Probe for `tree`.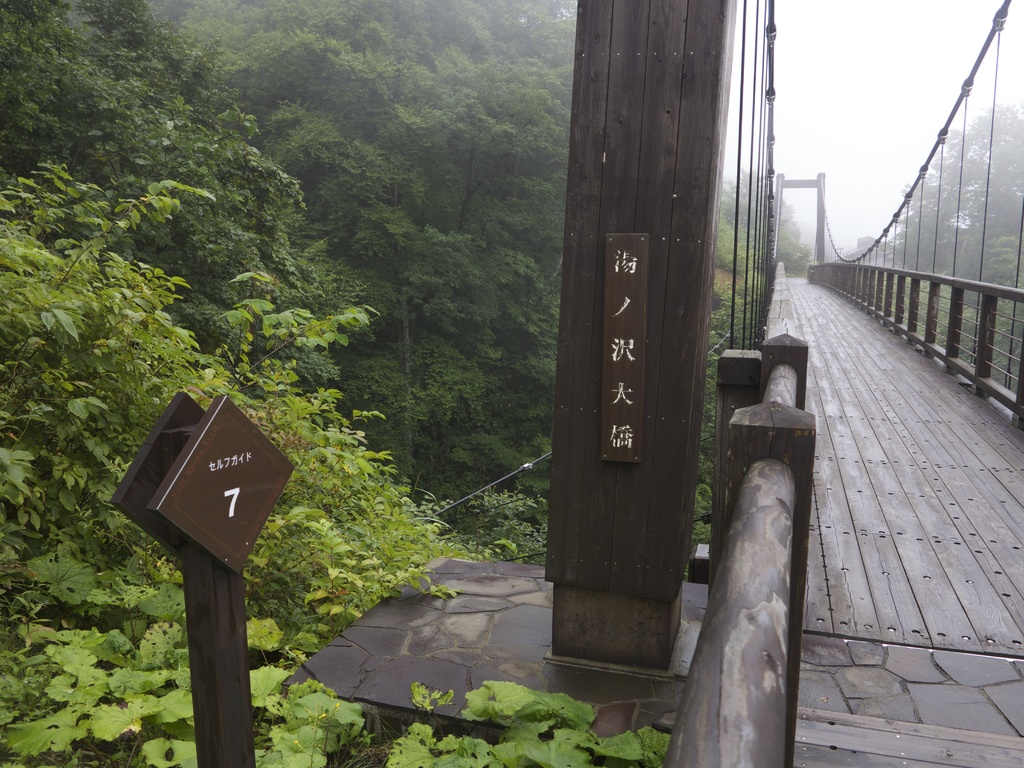
Probe result: [0,0,349,395].
